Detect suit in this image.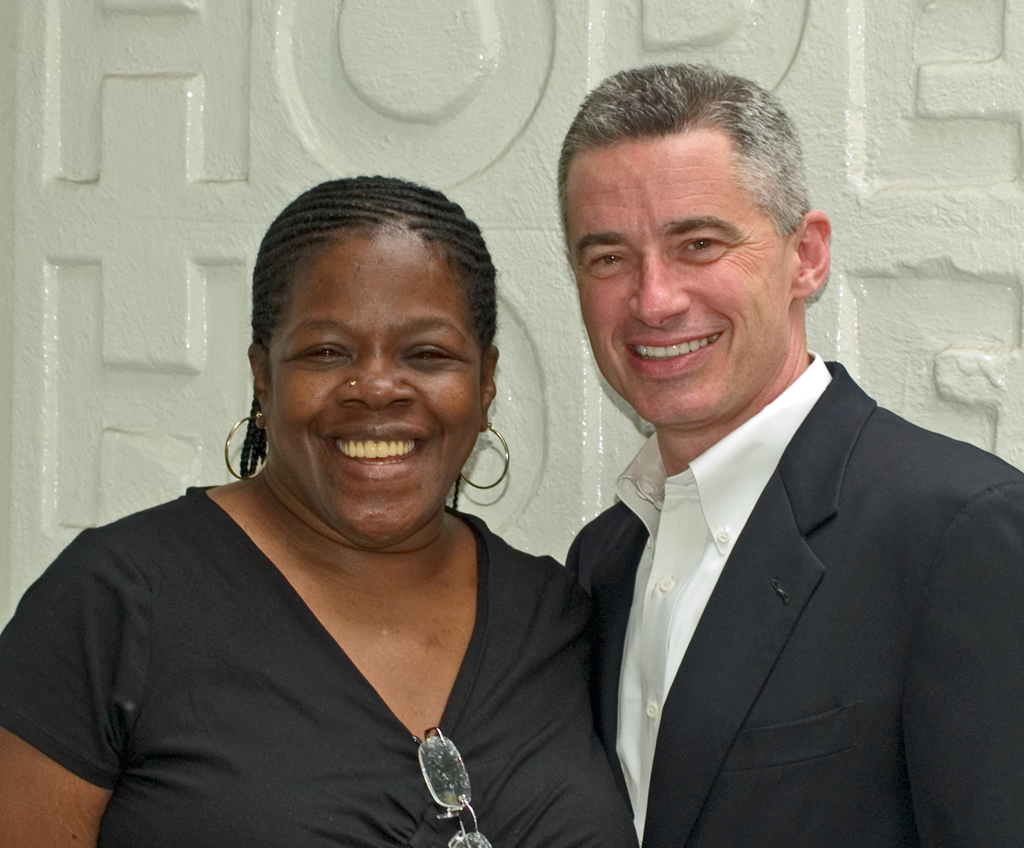
Detection: x1=492, y1=329, x2=955, y2=836.
